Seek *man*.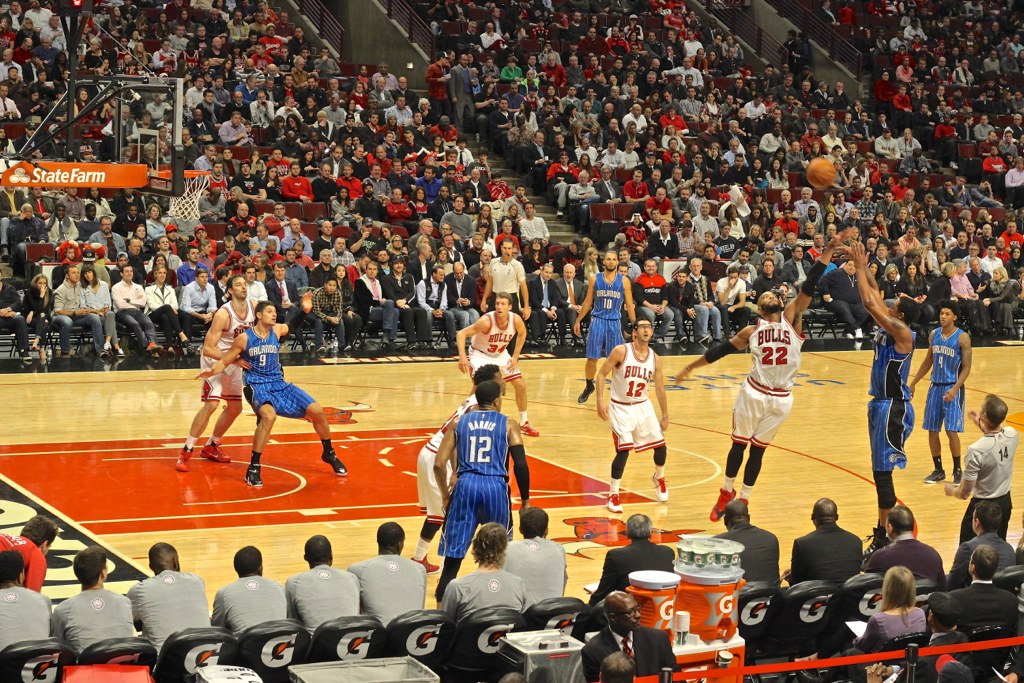
crop(15, 37, 37, 64).
